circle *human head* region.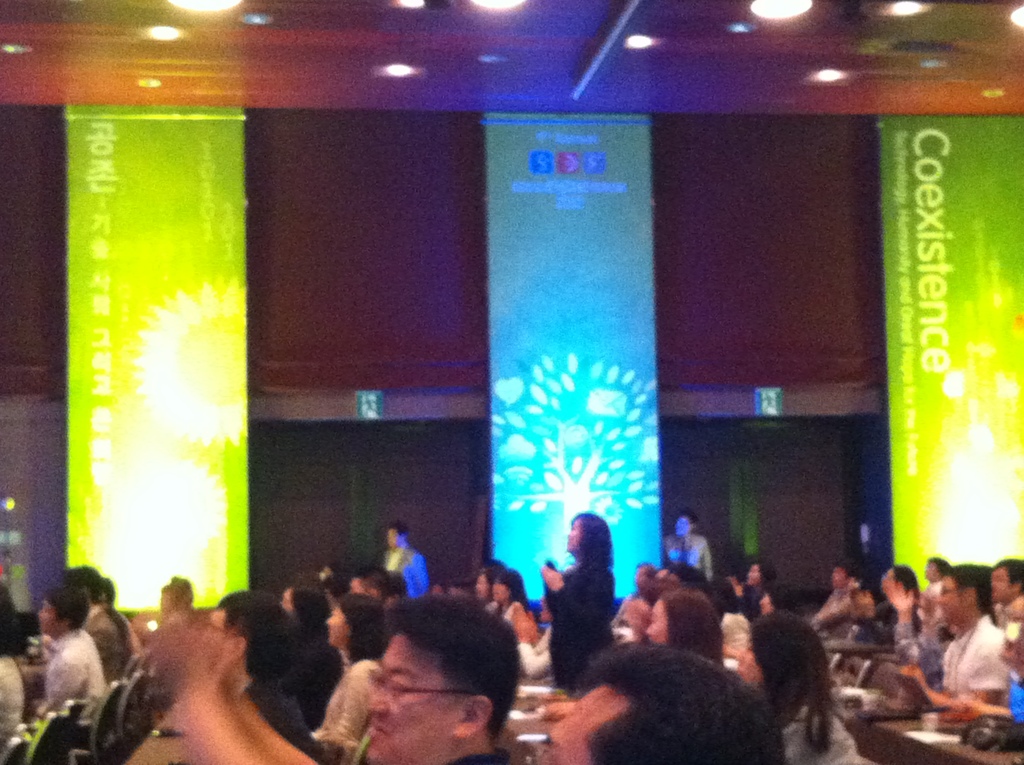
Region: pyautogui.locateOnScreen(470, 559, 507, 597).
